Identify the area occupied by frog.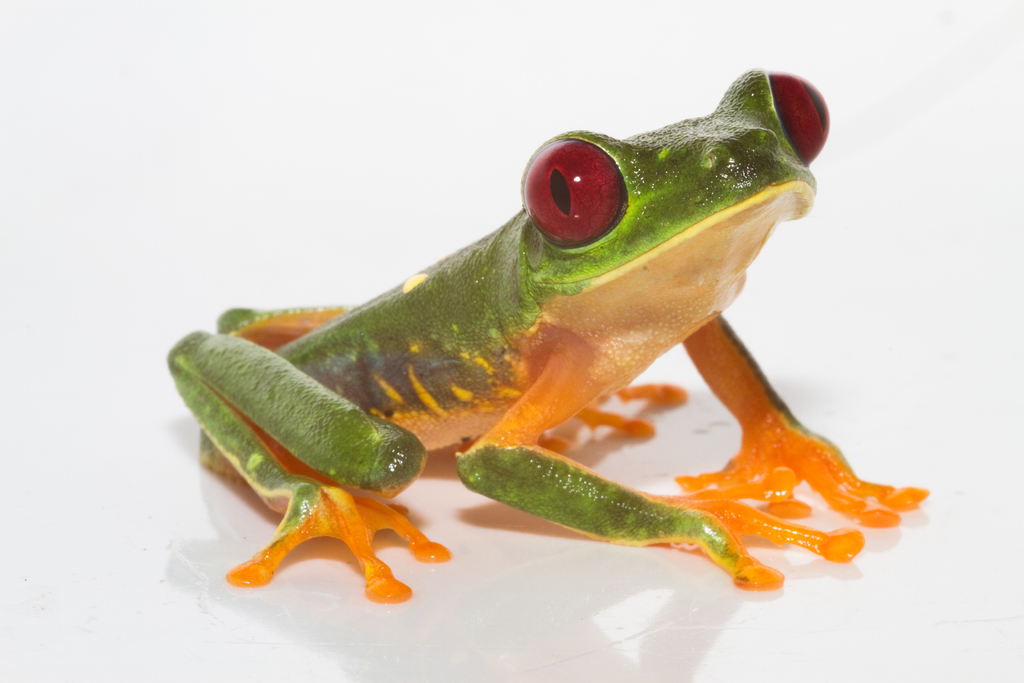
Area: (161, 63, 934, 604).
